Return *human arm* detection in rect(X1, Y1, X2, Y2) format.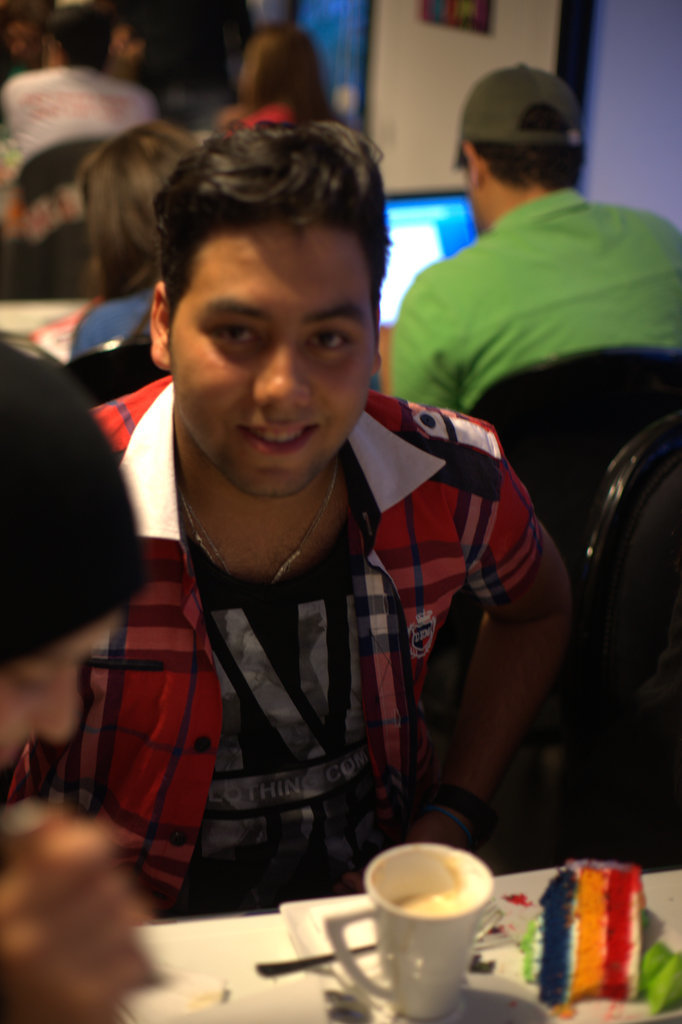
rect(394, 271, 486, 425).
